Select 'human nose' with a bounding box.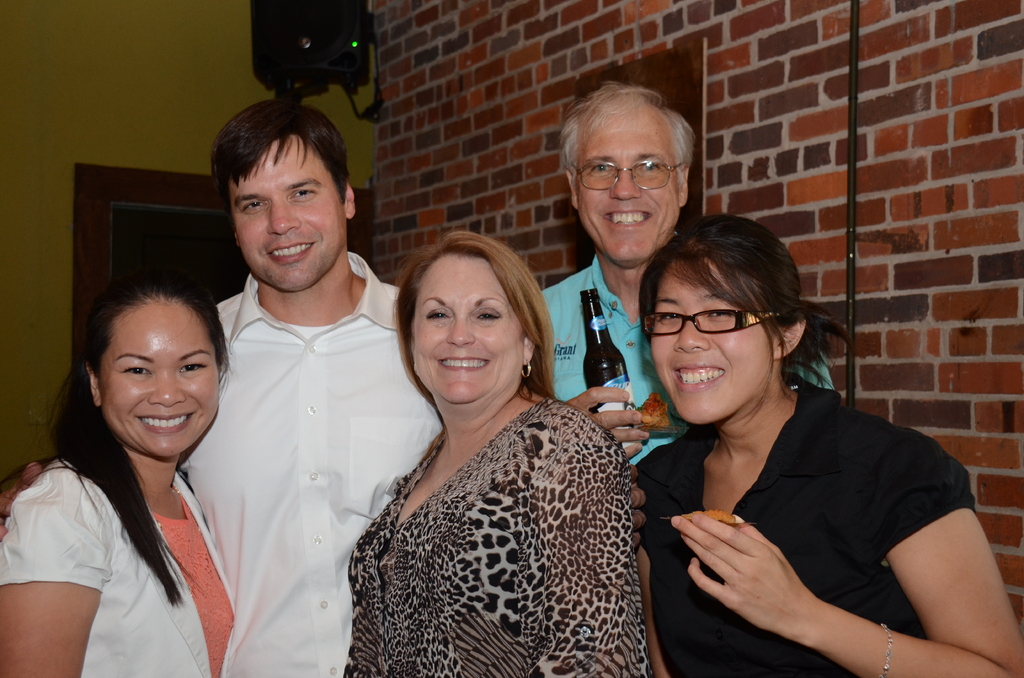
x1=148 y1=370 x2=185 y2=409.
